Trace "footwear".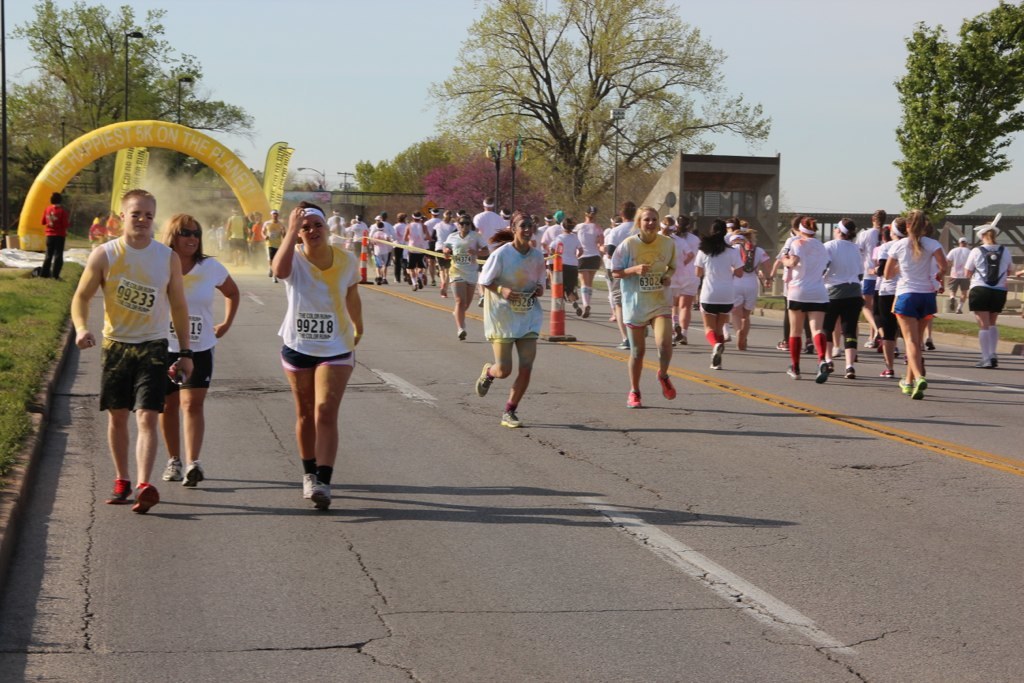
Traced to (left=844, top=366, right=856, bottom=378).
